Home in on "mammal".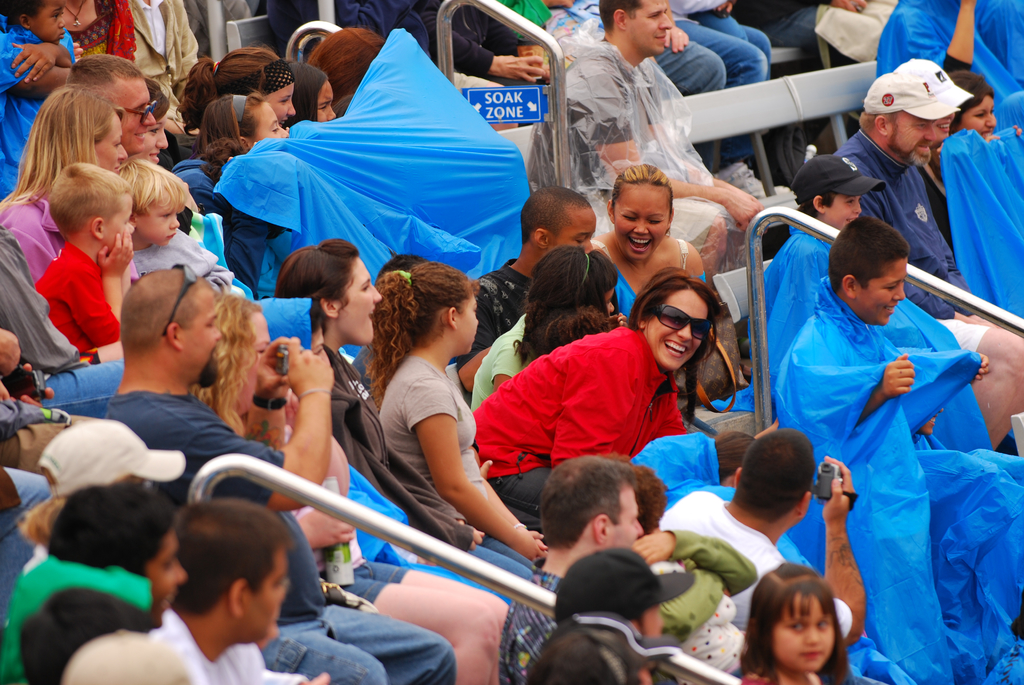
Homed in at rect(0, 83, 132, 282).
